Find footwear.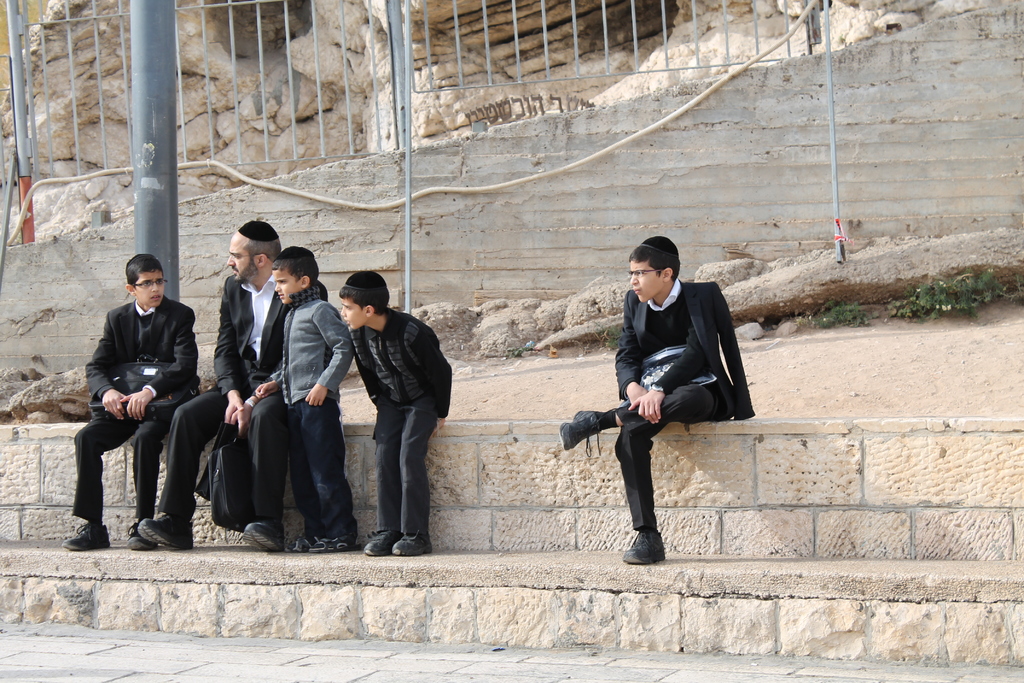
pyautogui.locateOnScreen(389, 536, 428, 550).
